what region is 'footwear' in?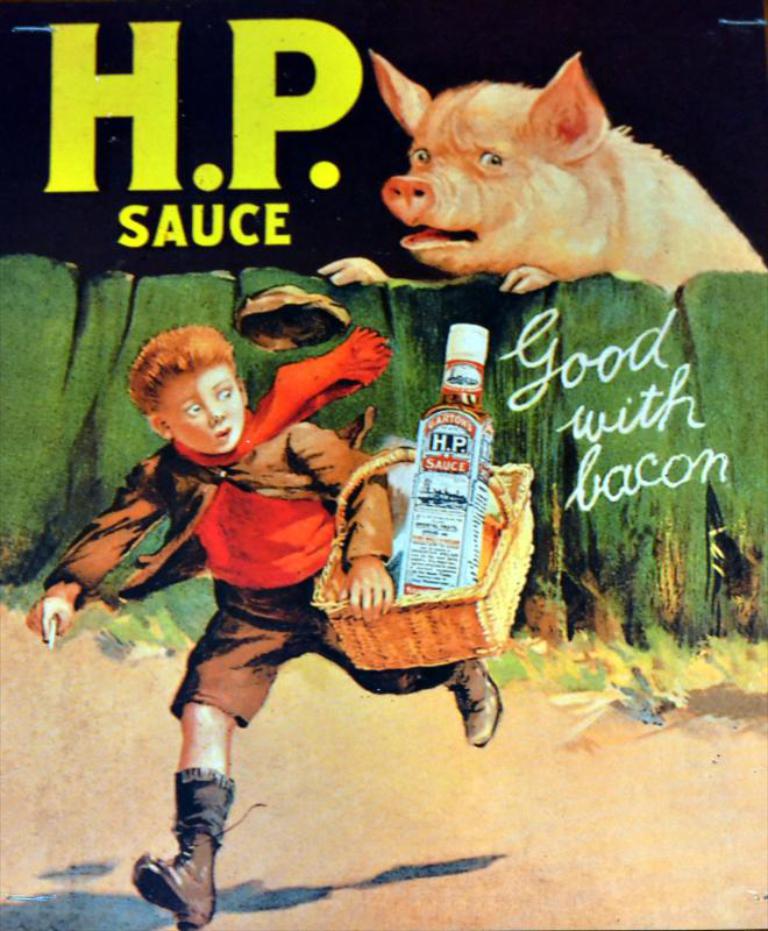
{"x1": 142, "y1": 769, "x2": 229, "y2": 916}.
